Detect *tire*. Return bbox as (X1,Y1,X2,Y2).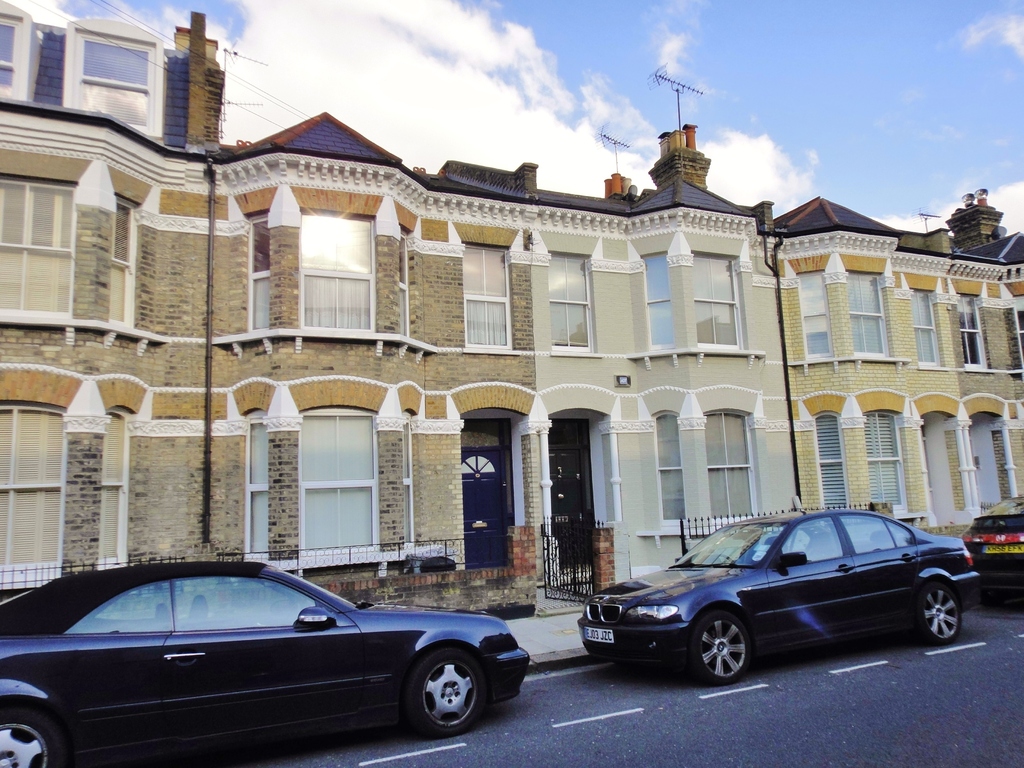
(0,689,68,767).
